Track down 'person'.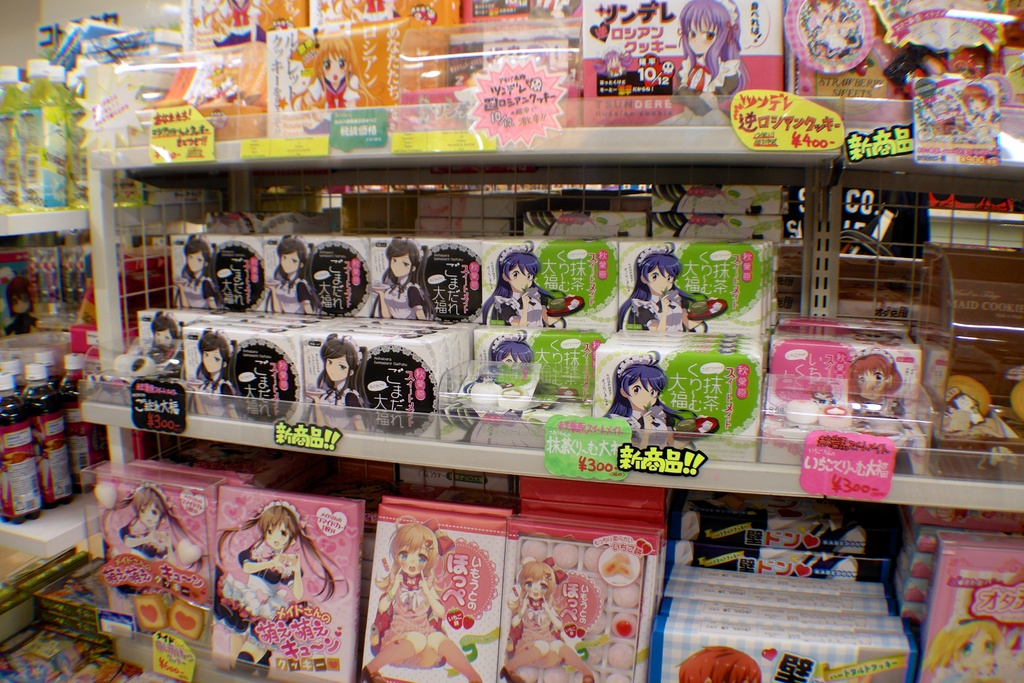
Tracked to <region>203, 499, 349, 662</region>.
